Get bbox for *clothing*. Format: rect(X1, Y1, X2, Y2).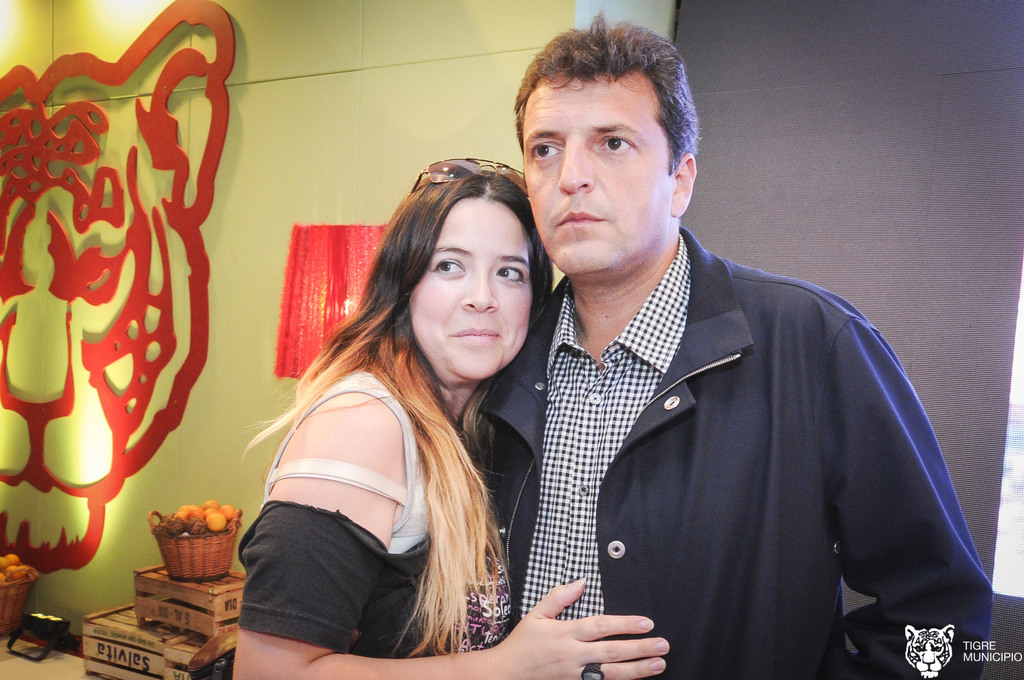
rect(232, 349, 497, 679).
